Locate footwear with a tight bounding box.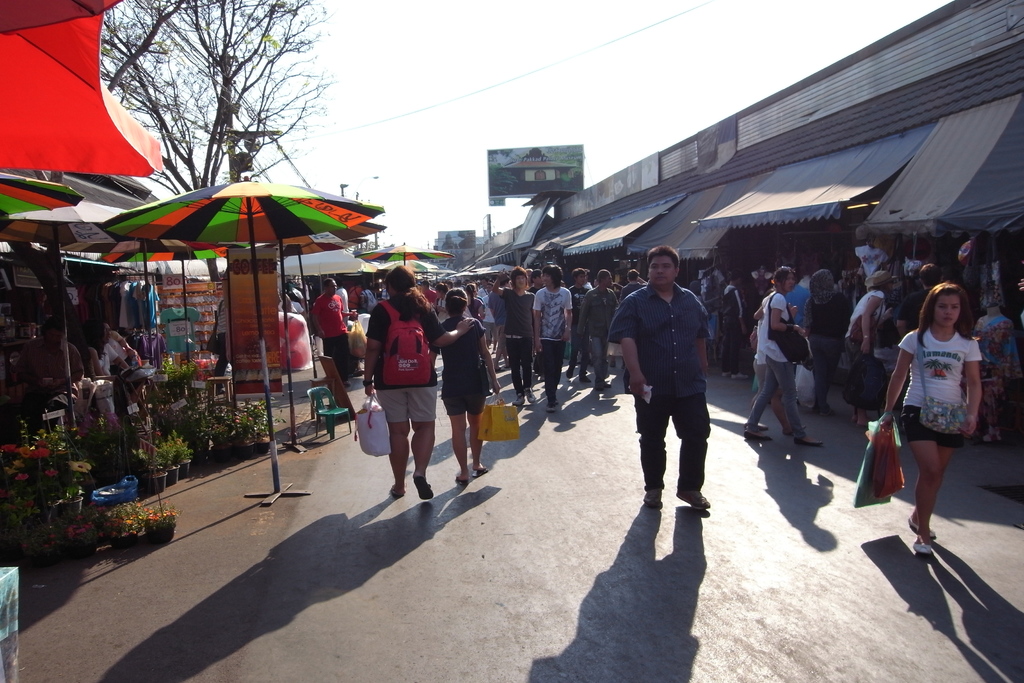
left=457, top=474, right=470, bottom=488.
